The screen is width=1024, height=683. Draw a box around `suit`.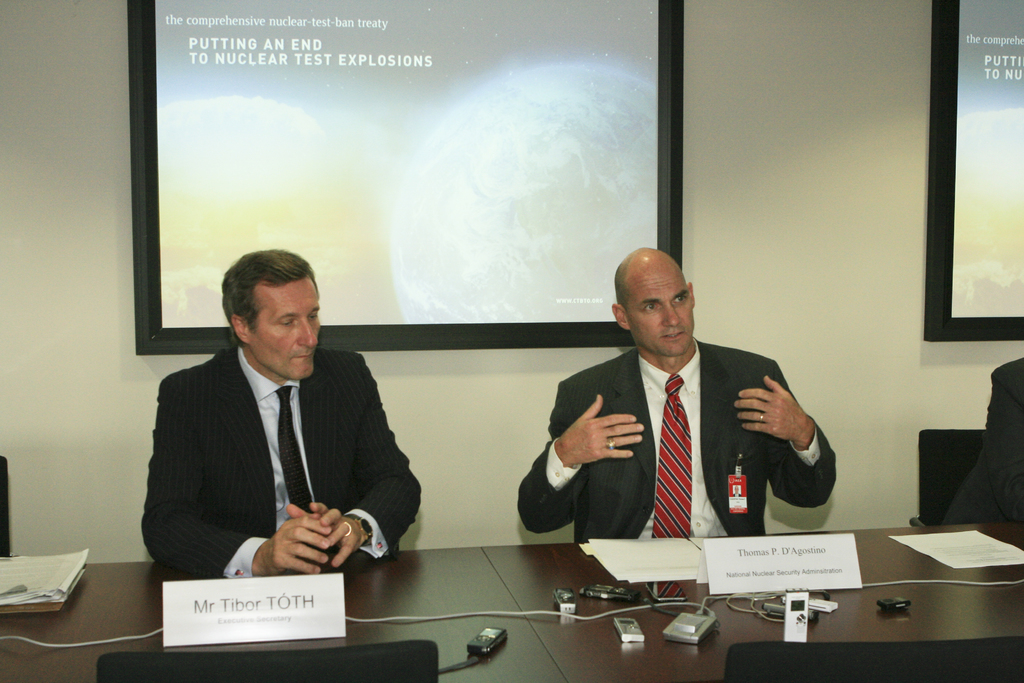
543/302/831/564.
